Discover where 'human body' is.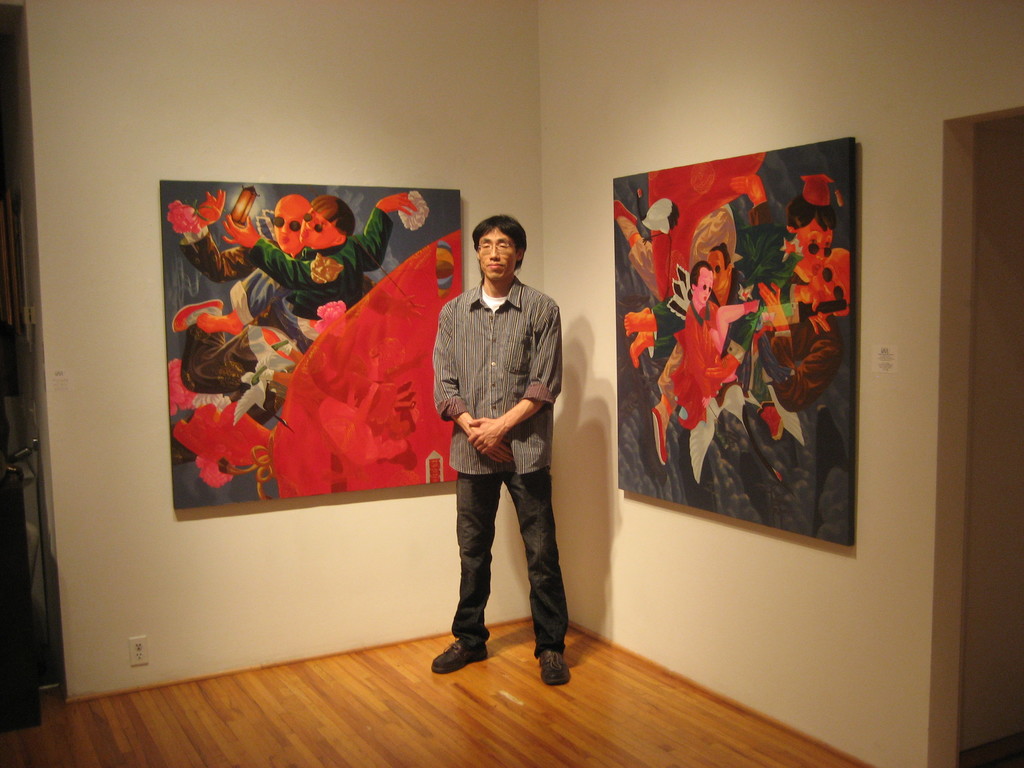
Discovered at box(438, 215, 564, 676).
